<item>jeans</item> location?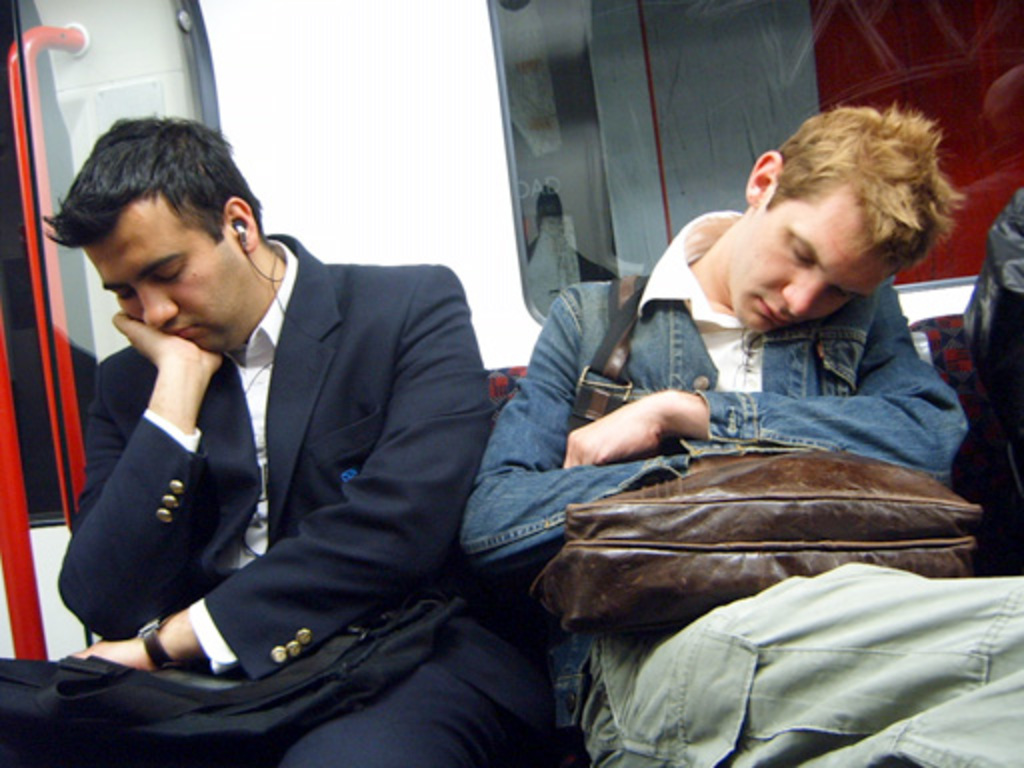
570, 548, 1022, 766
